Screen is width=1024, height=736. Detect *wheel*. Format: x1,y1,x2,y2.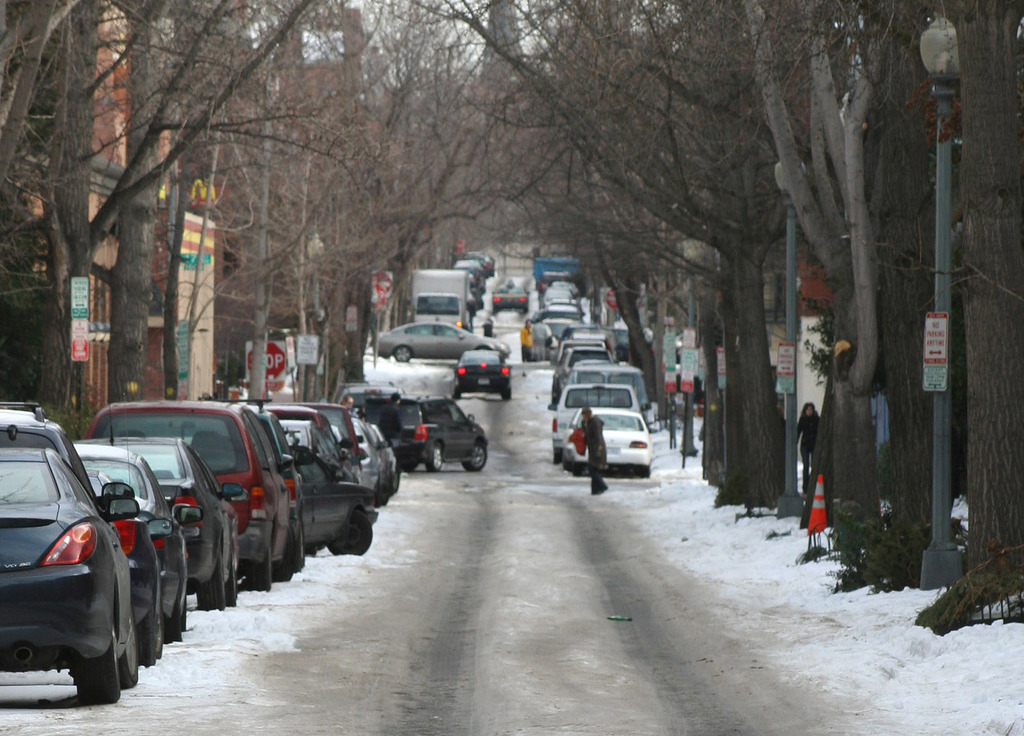
75,624,120,705.
